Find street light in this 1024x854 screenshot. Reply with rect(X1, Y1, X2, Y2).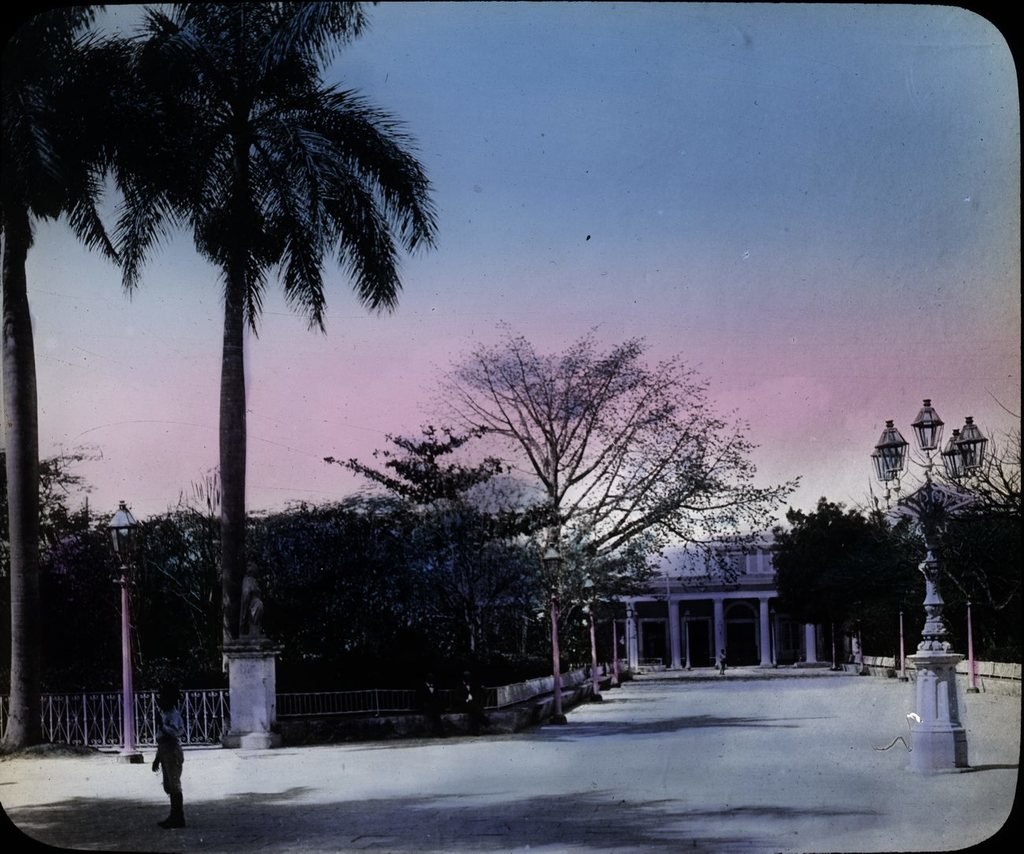
rect(104, 498, 156, 762).
